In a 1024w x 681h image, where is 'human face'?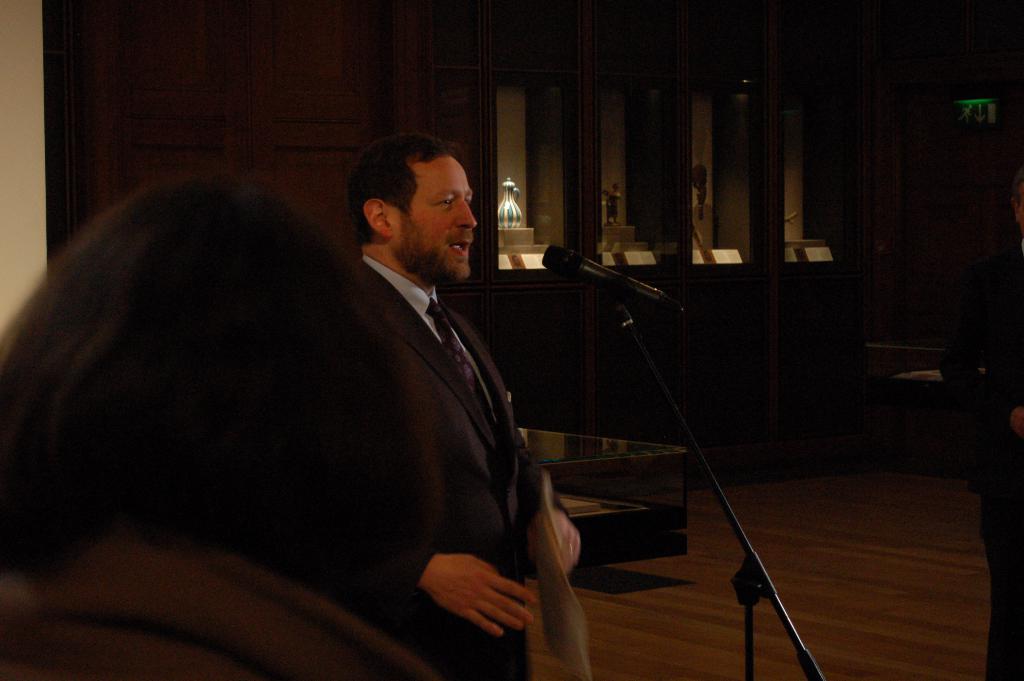
<box>394,158,477,289</box>.
